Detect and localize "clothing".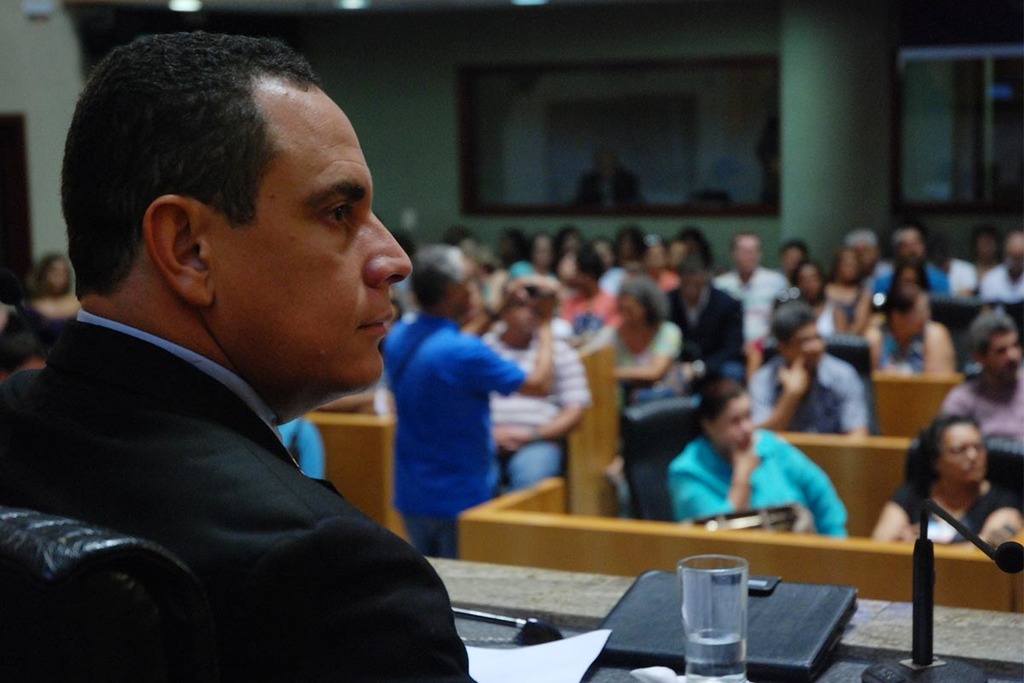
Localized at rect(742, 356, 871, 440).
